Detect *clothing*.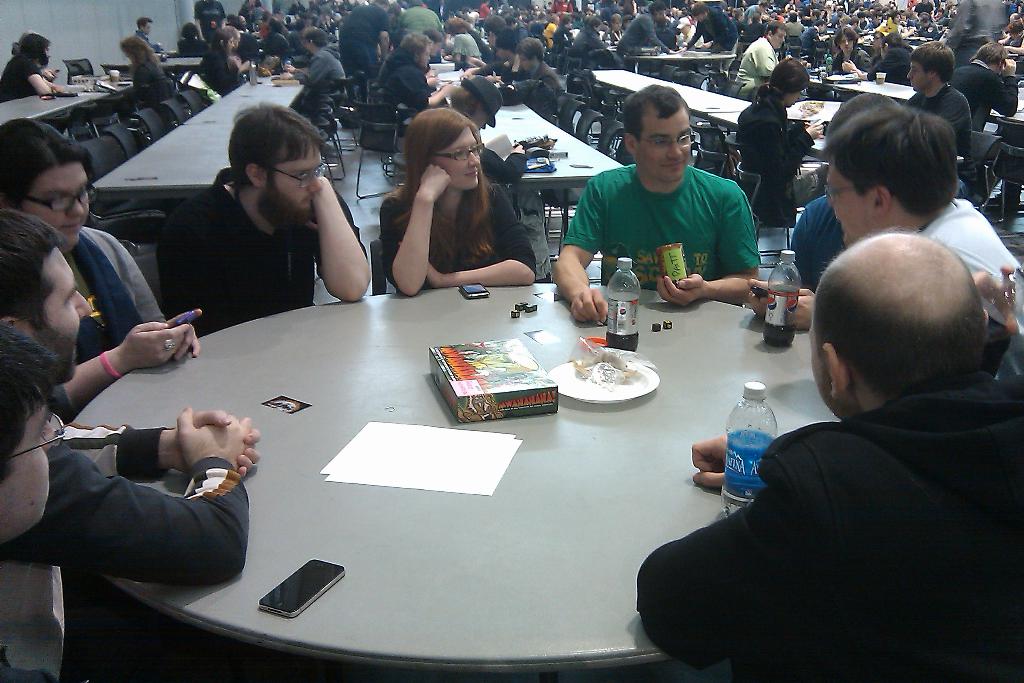
Detected at [380,188,544,288].
